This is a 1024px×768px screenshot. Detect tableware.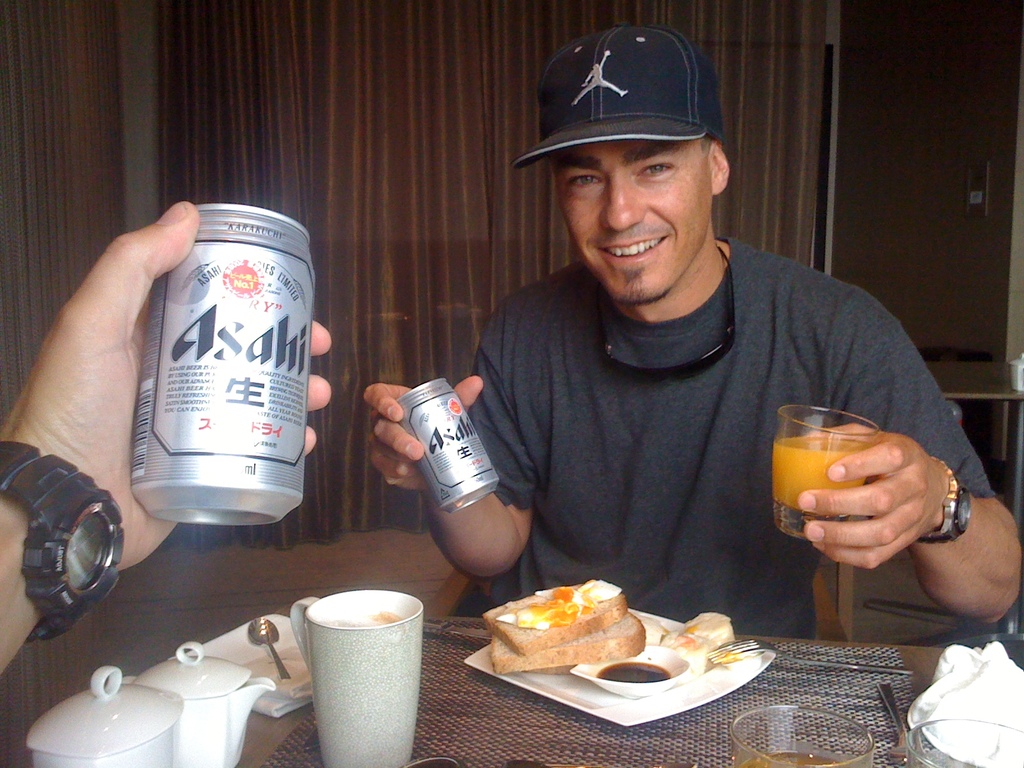
[left=191, top=607, right=317, bottom=718].
